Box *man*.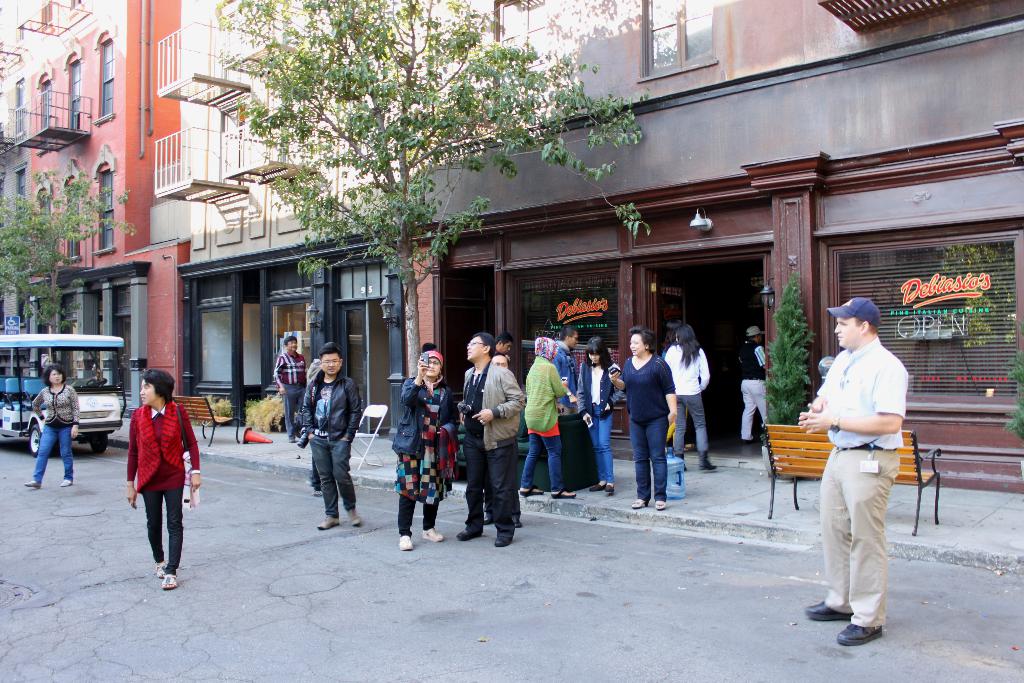
<bbox>455, 332, 525, 543</bbox>.
